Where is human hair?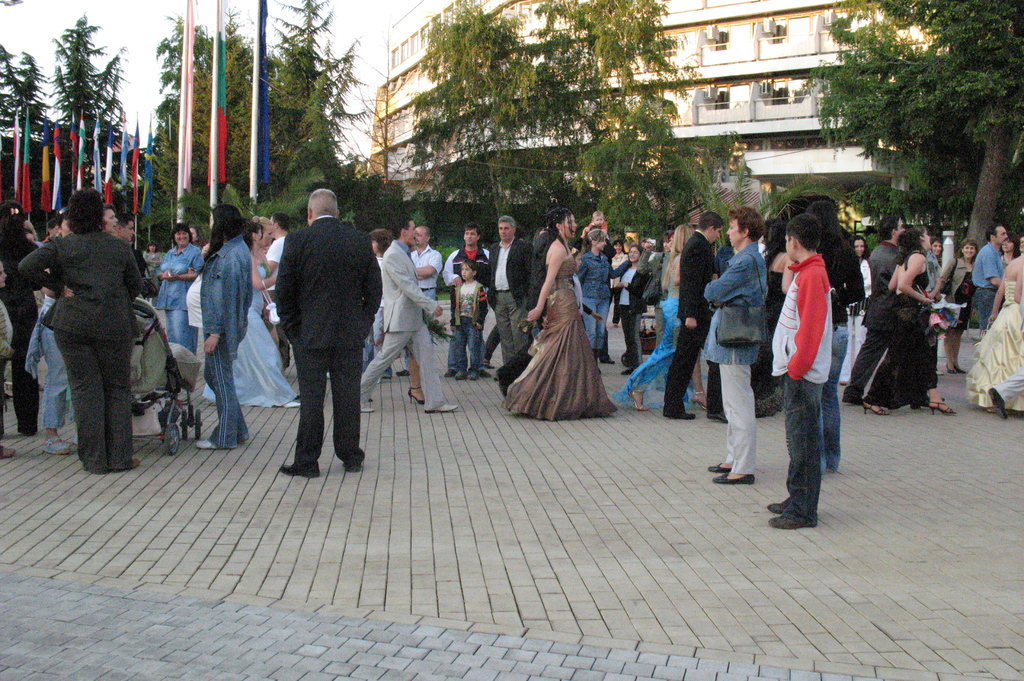
(x1=271, y1=213, x2=292, y2=233).
